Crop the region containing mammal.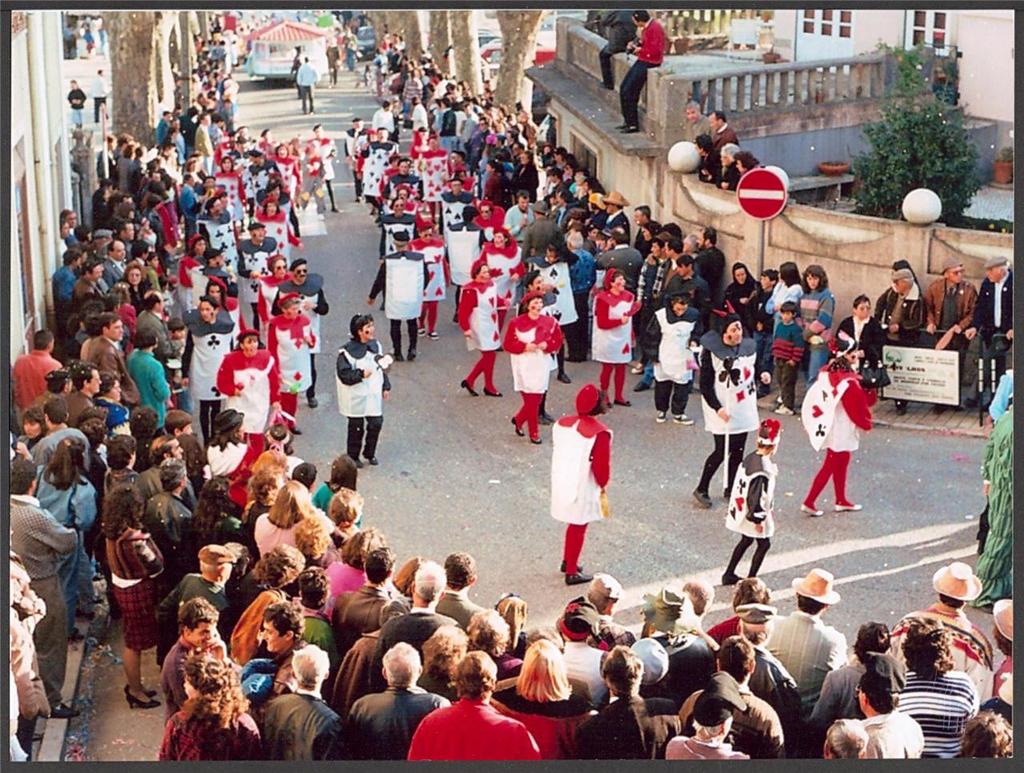
Crop region: 318:326:379:465.
